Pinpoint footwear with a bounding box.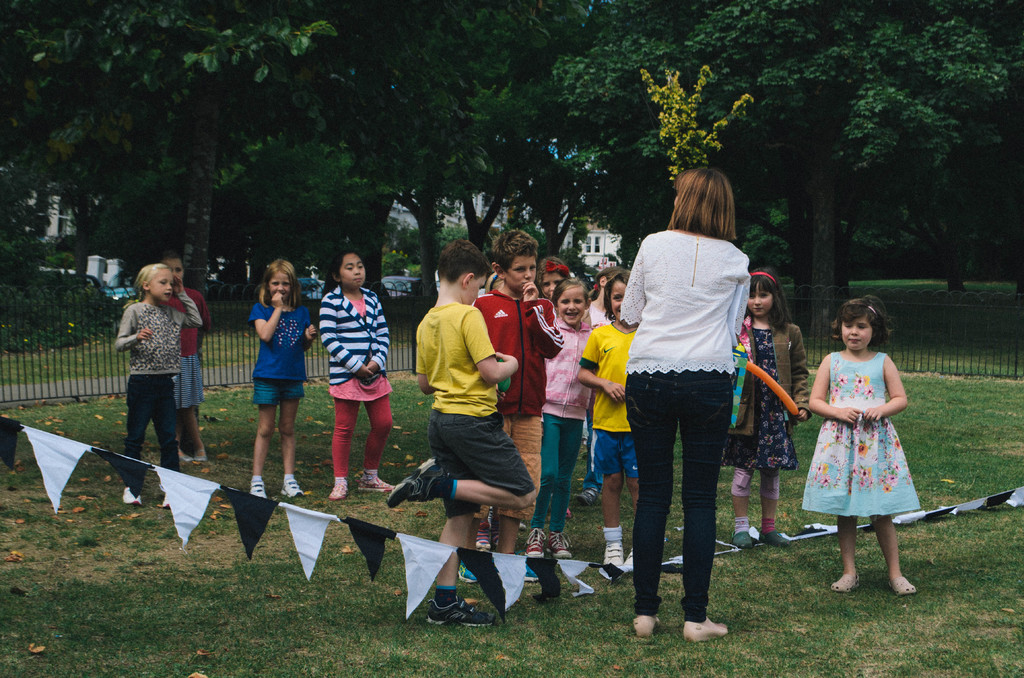
[619,546,635,569].
